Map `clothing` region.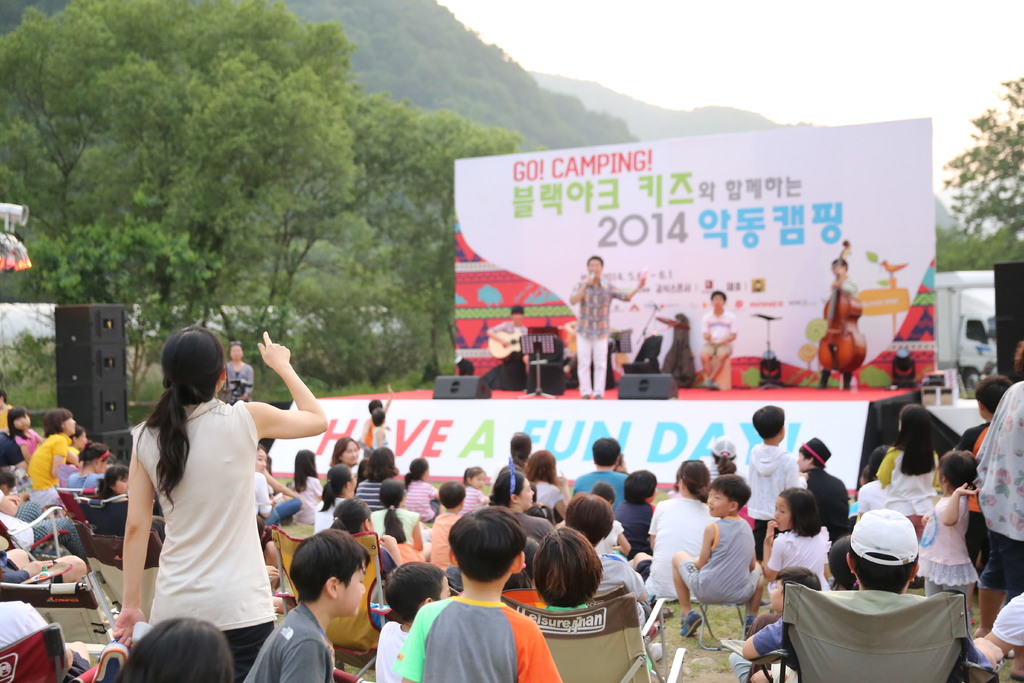
Mapped to [left=816, top=273, right=855, bottom=387].
